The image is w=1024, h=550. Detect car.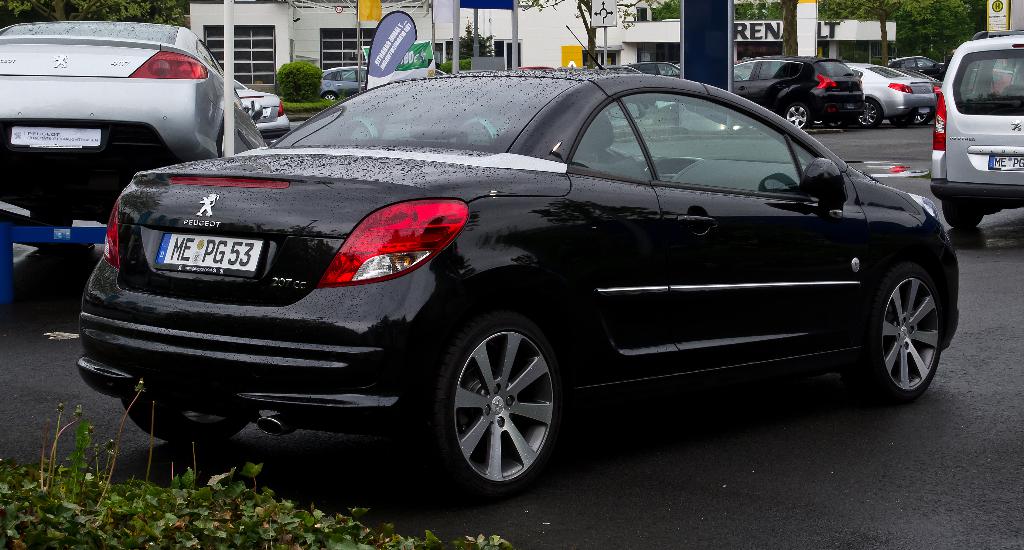
Detection: {"x1": 77, "y1": 24, "x2": 960, "y2": 498}.
